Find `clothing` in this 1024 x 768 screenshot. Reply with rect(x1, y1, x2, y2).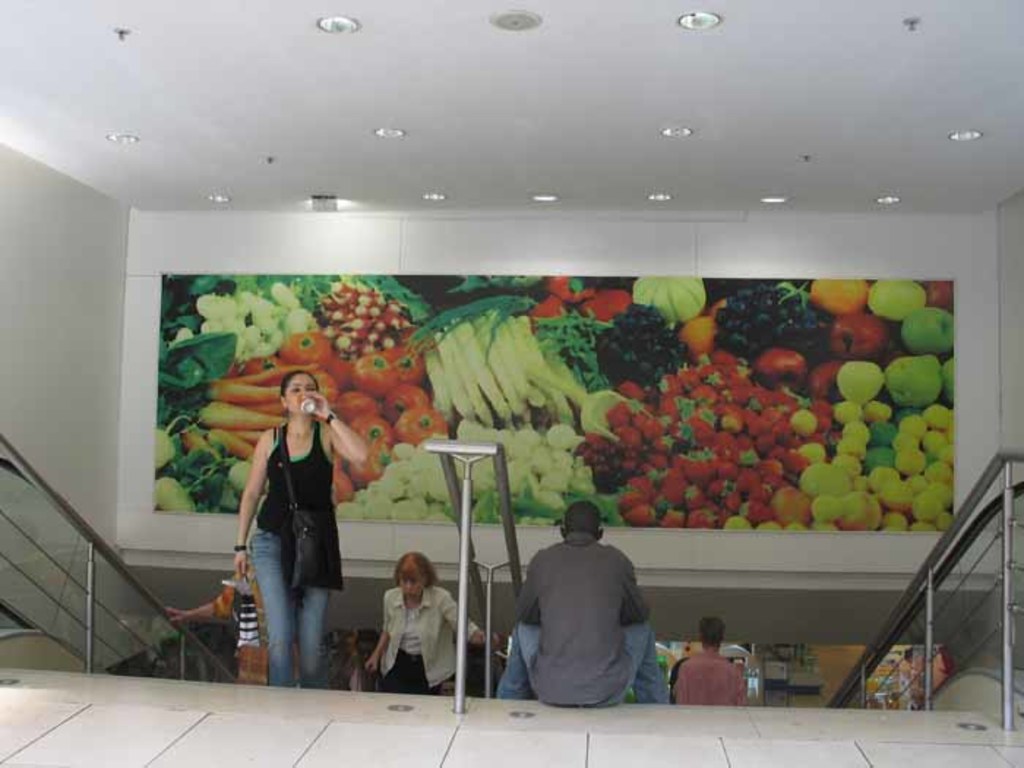
rect(214, 591, 228, 619).
